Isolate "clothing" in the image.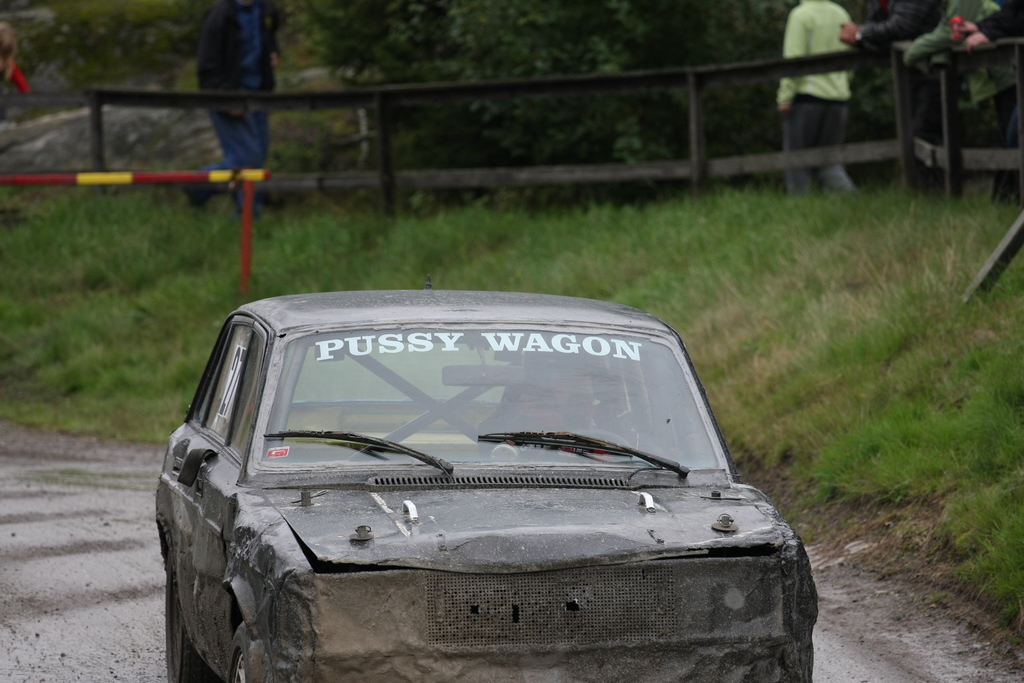
Isolated region: <region>853, 0, 972, 46</region>.
